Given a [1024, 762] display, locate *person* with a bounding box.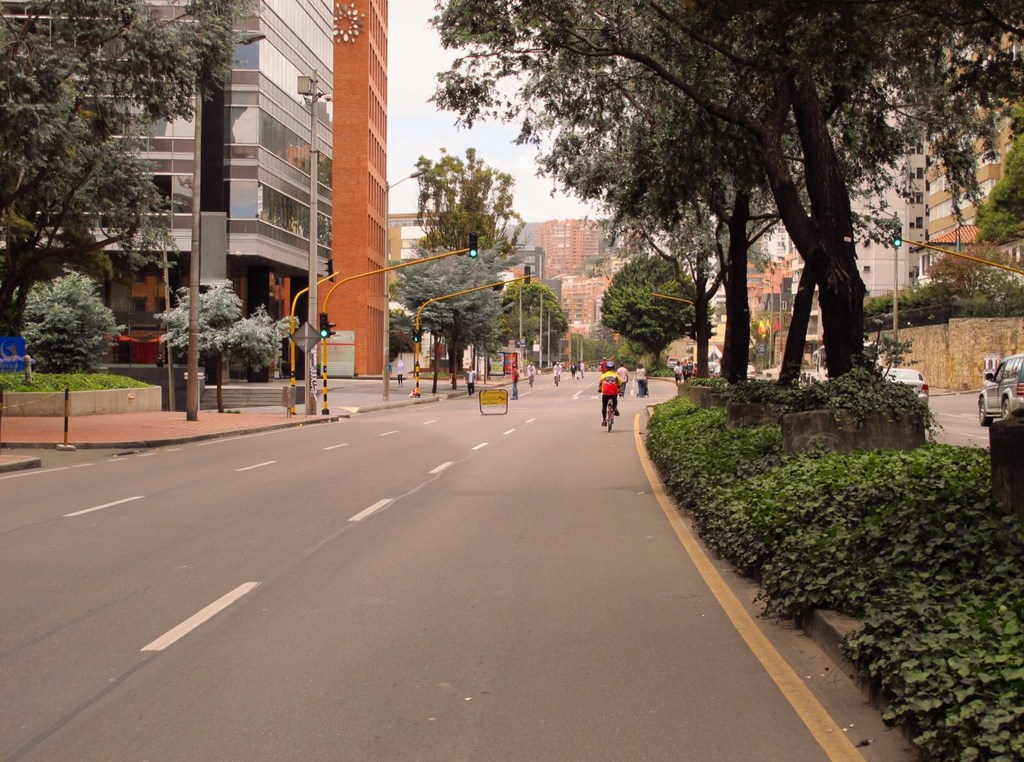
Located: crop(634, 363, 644, 395).
